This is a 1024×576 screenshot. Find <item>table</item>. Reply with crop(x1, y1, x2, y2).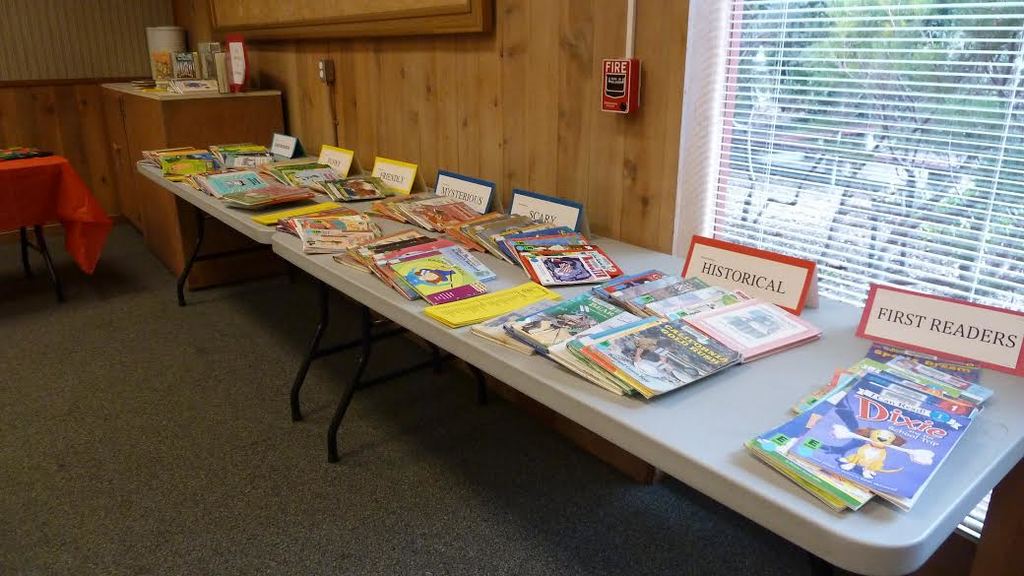
crop(0, 154, 112, 298).
